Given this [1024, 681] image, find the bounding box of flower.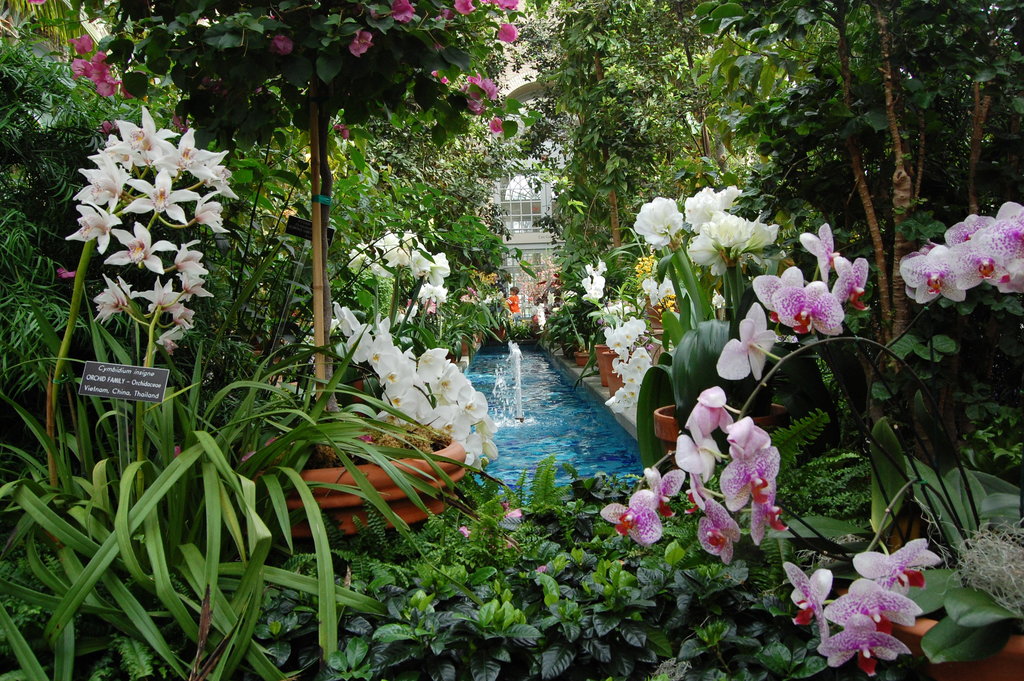
(x1=820, y1=611, x2=906, y2=680).
